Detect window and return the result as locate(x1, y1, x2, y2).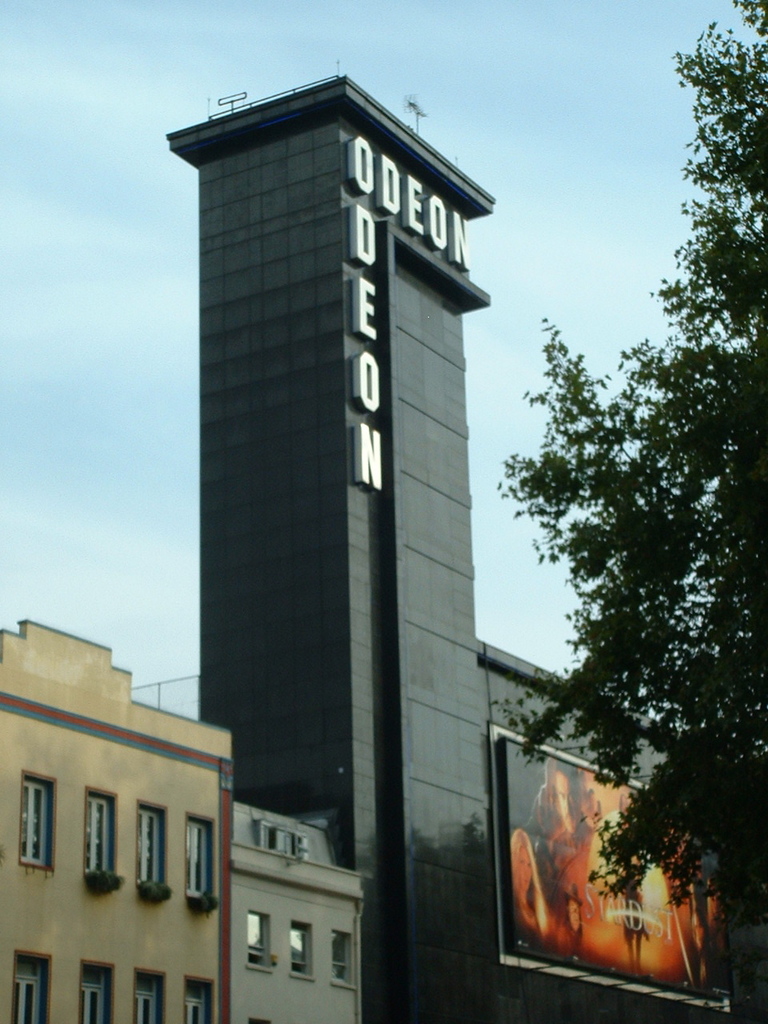
locate(14, 959, 45, 1023).
